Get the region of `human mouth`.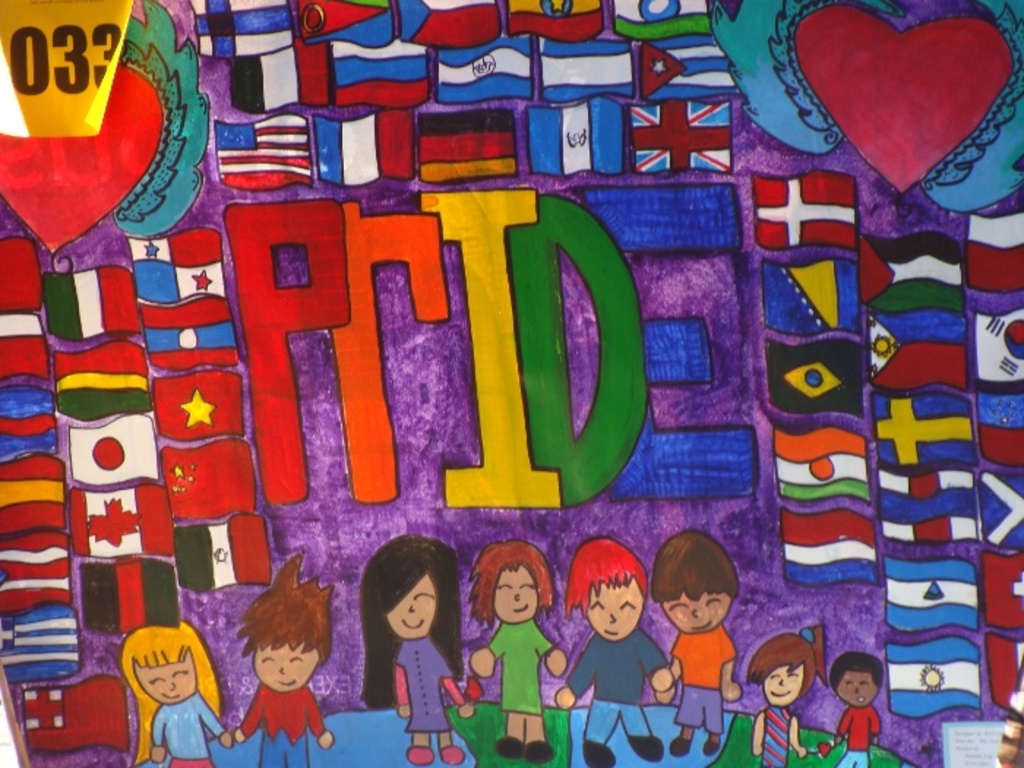
(774, 692, 788, 693).
